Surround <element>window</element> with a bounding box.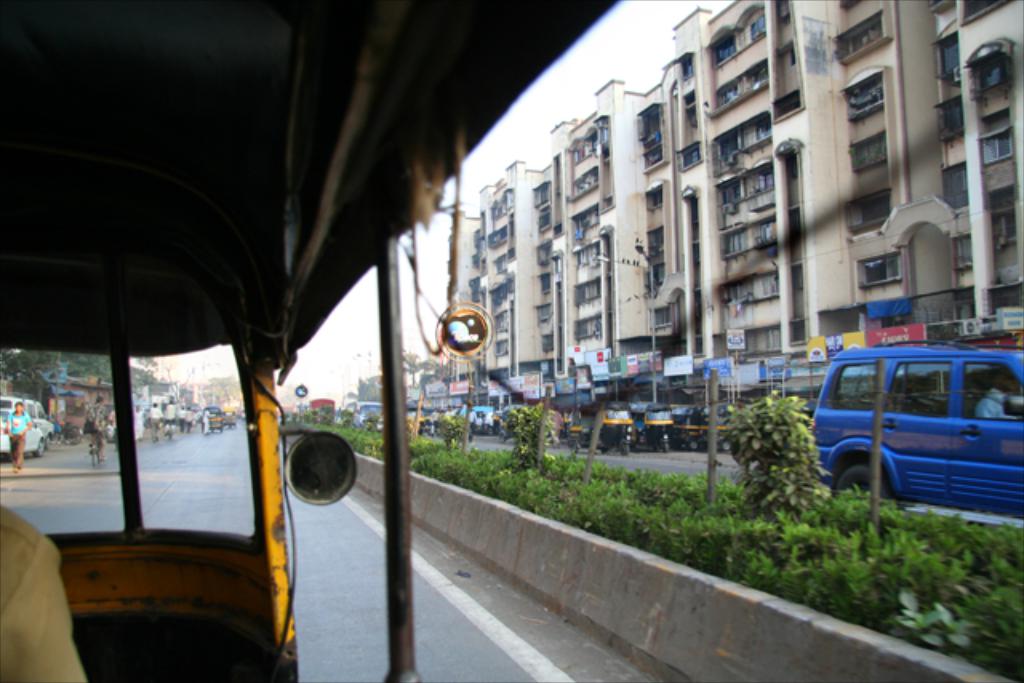
859,197,888,227.
